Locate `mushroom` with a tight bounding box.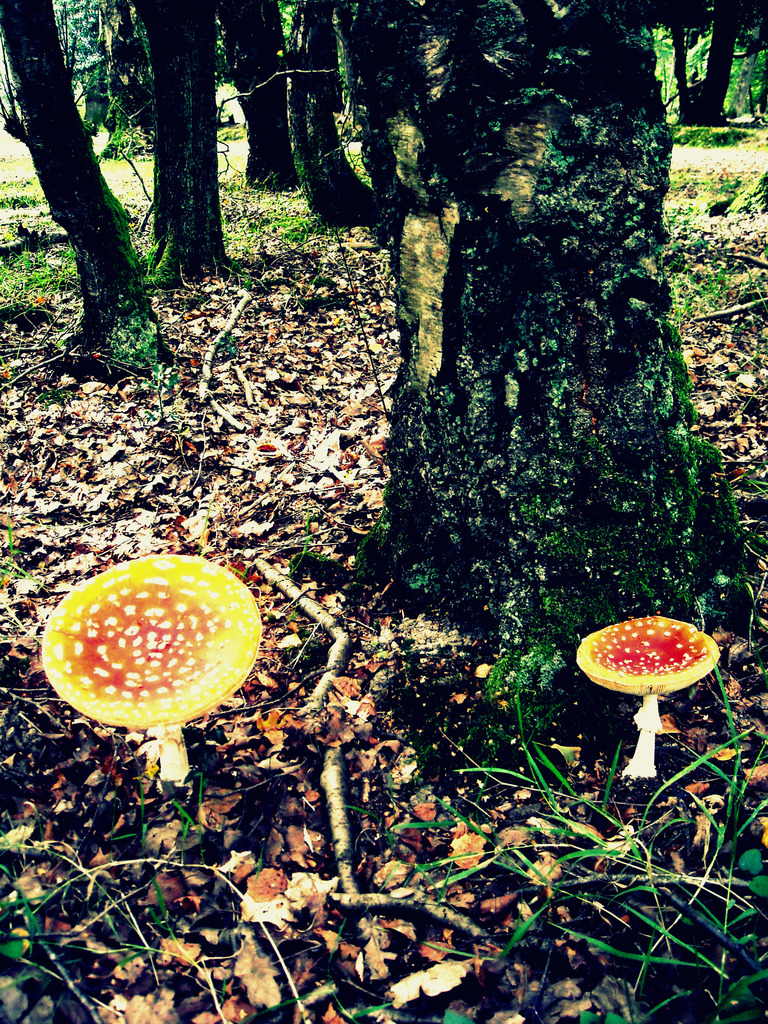
580/606/741/776.
